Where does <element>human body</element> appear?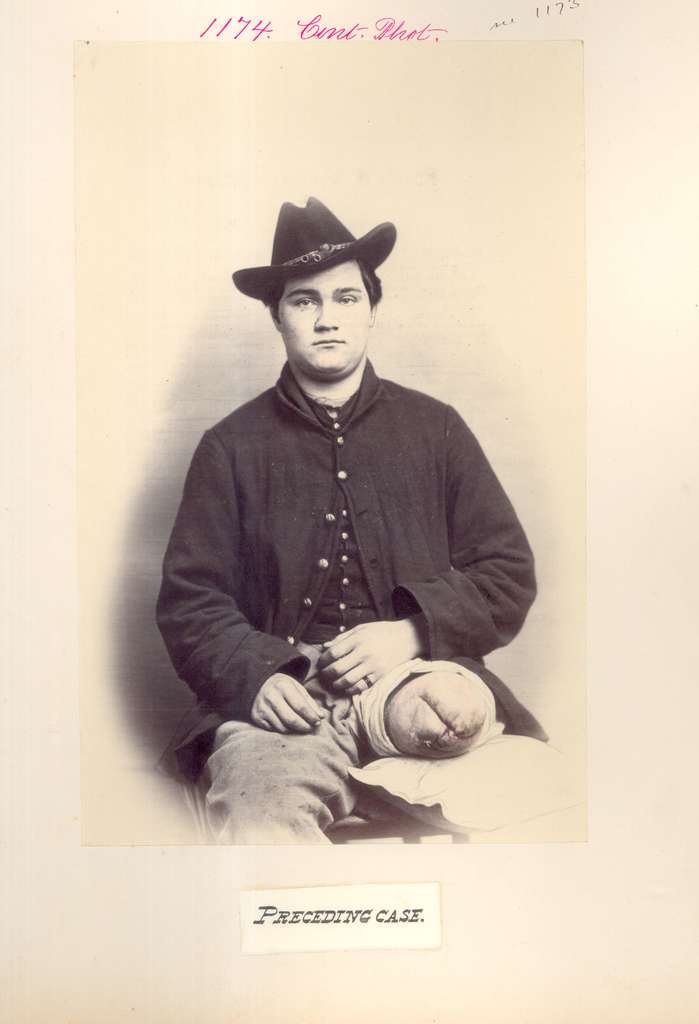
Appears at pyautogui.locateOnScreen(152, 248, 552, 868).
